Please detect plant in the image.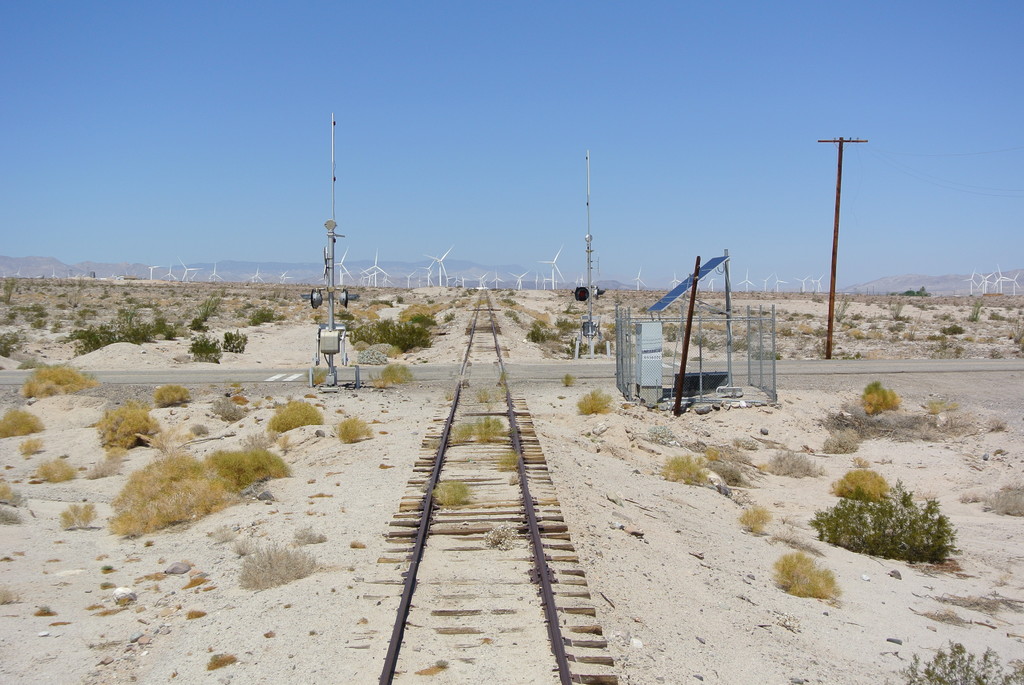
[337, 418, 374, 448].
